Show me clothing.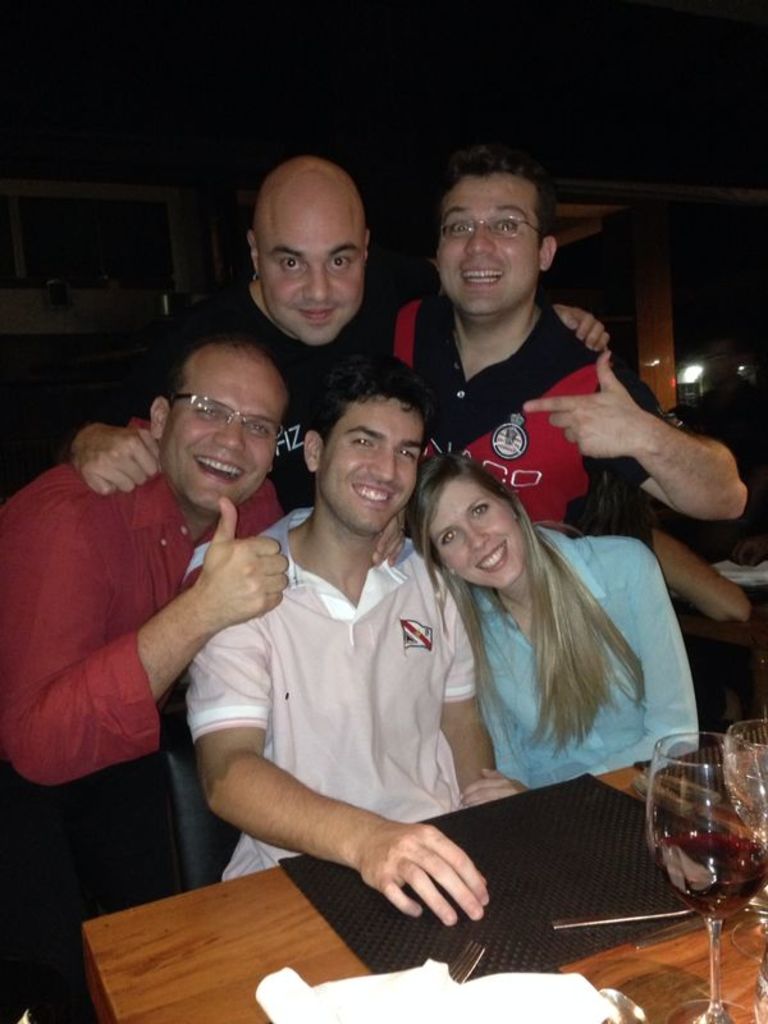
clothing is here: bbox(56, 271, 379, 522).
